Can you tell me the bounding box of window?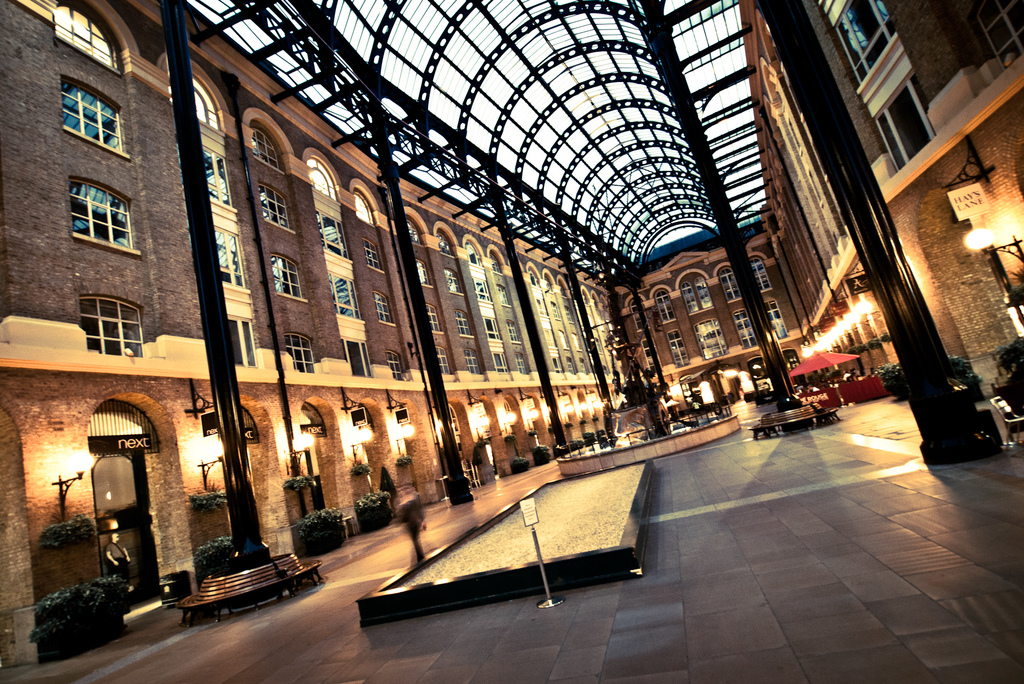
Rect(255, 188, 292, 226).
